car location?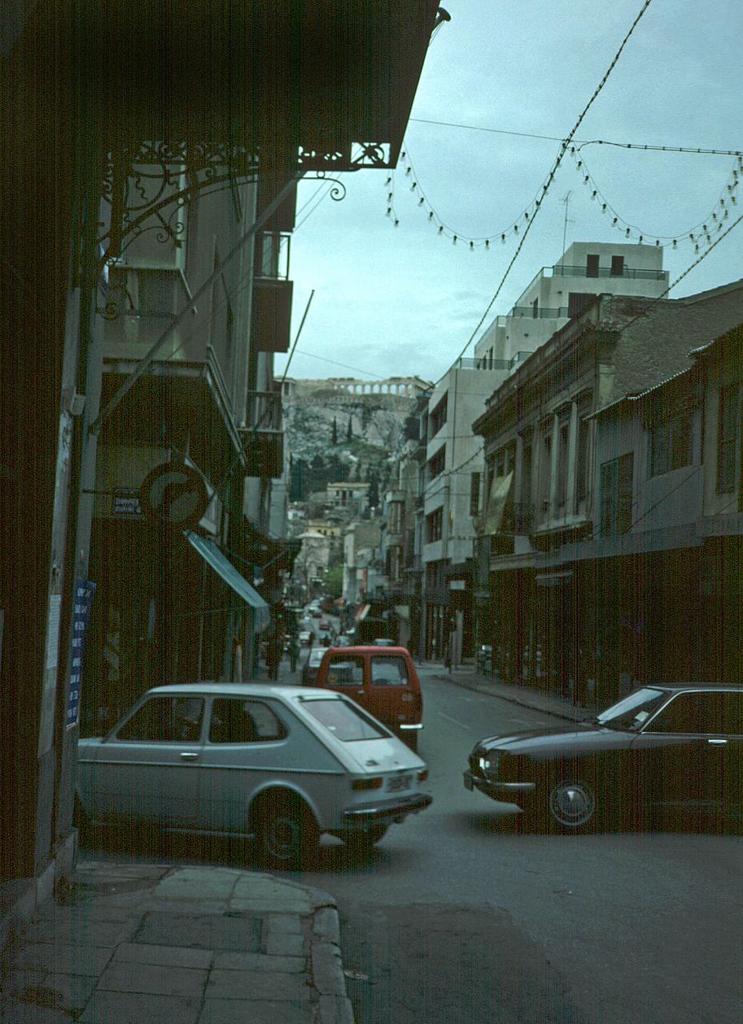
bbox(322, 618, 330, 630)
